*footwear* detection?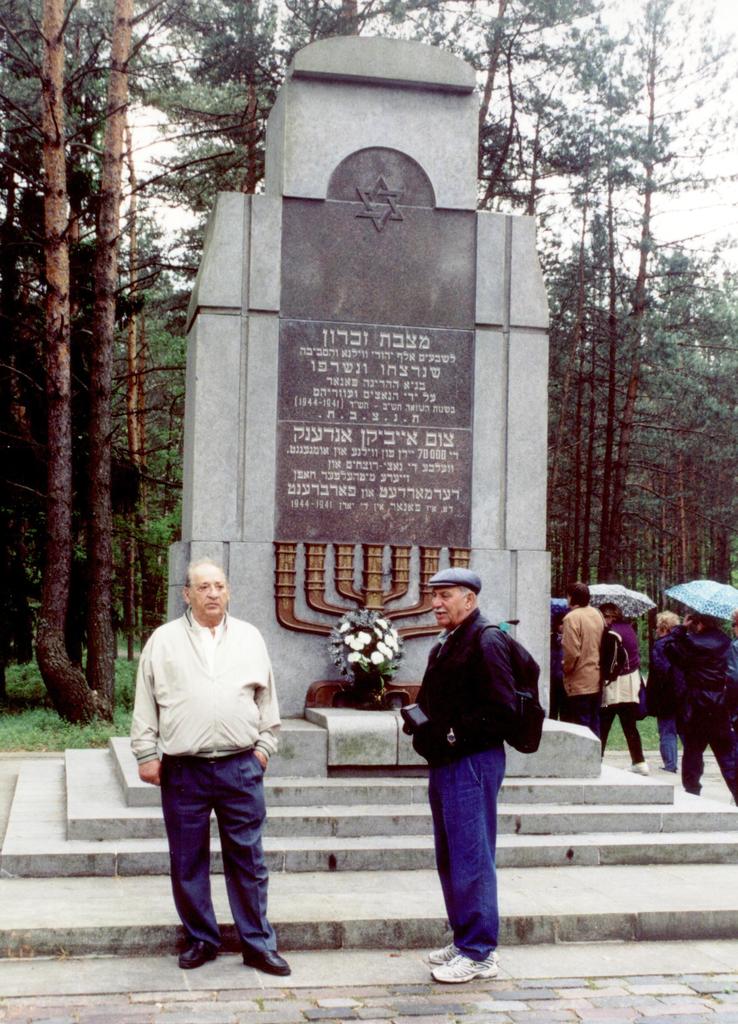
left=427, top=930, right=511, bottom=984
